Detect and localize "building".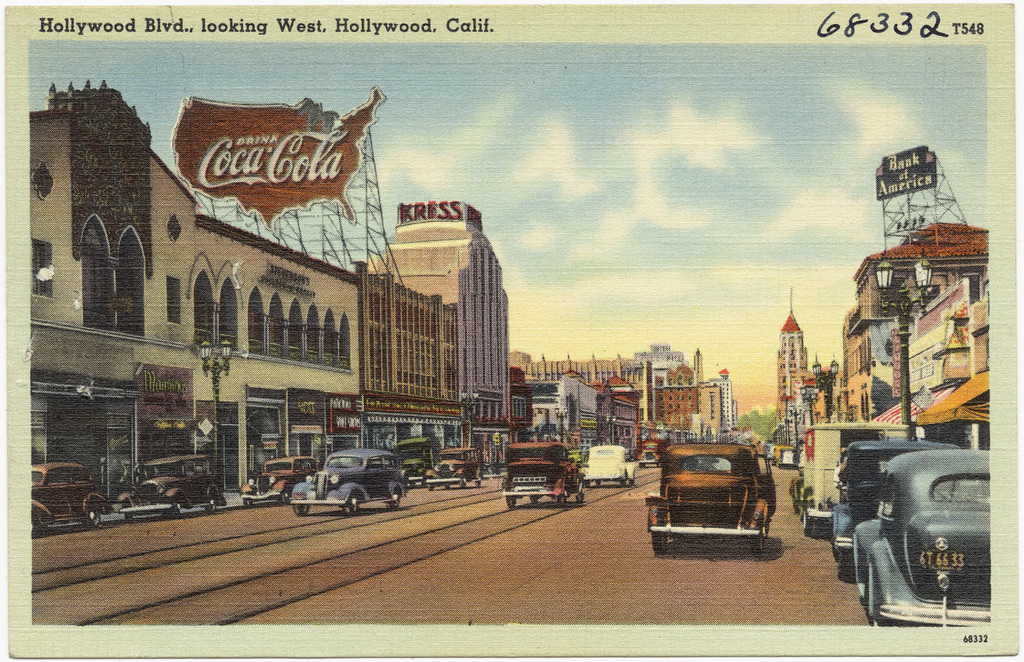
Localized at BBox(598, 372, 640, 457).
